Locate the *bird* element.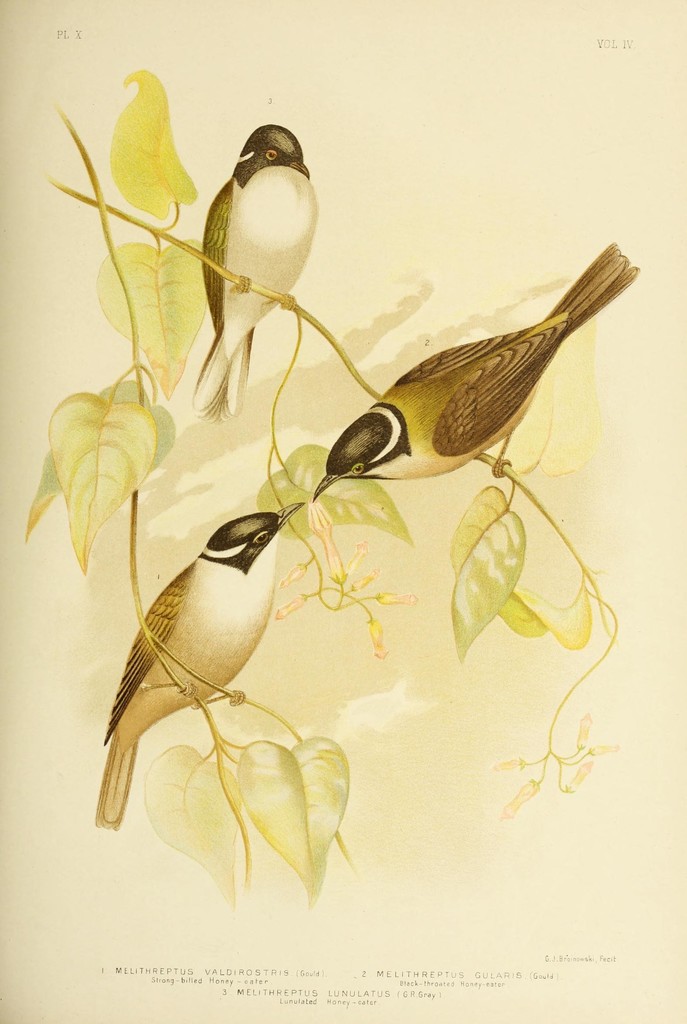
Element bbox: BBox(187, 109, 324, 358).
